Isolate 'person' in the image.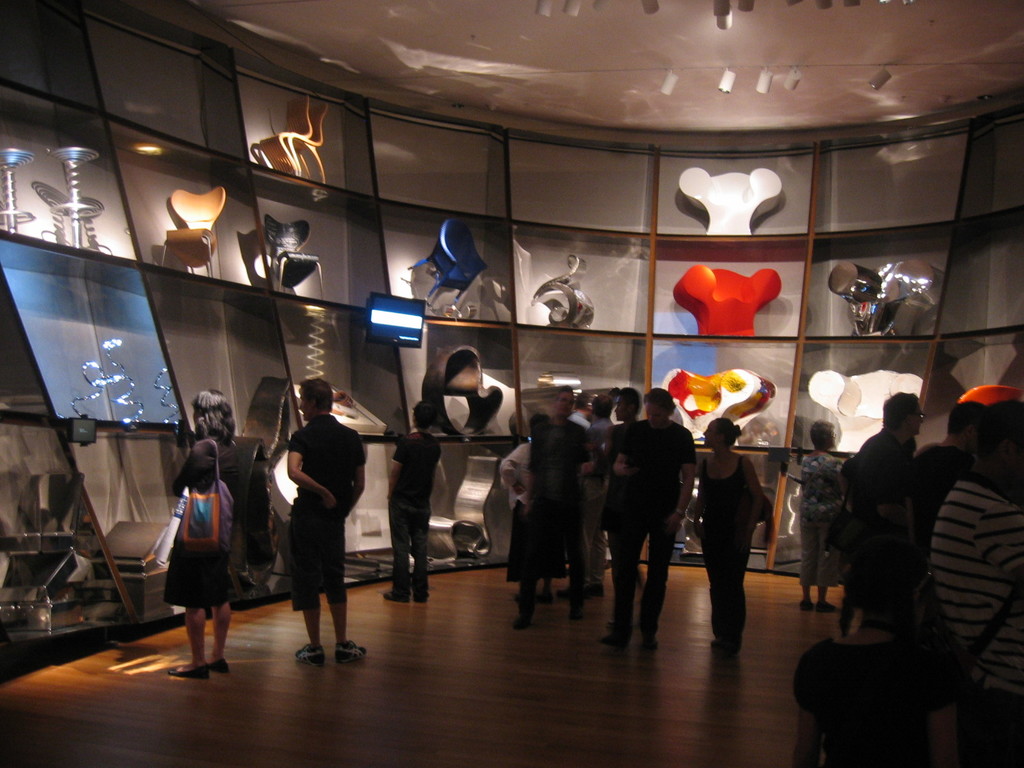
Isolated region: [x1=385, y1=407, x2=449, y2=603].
